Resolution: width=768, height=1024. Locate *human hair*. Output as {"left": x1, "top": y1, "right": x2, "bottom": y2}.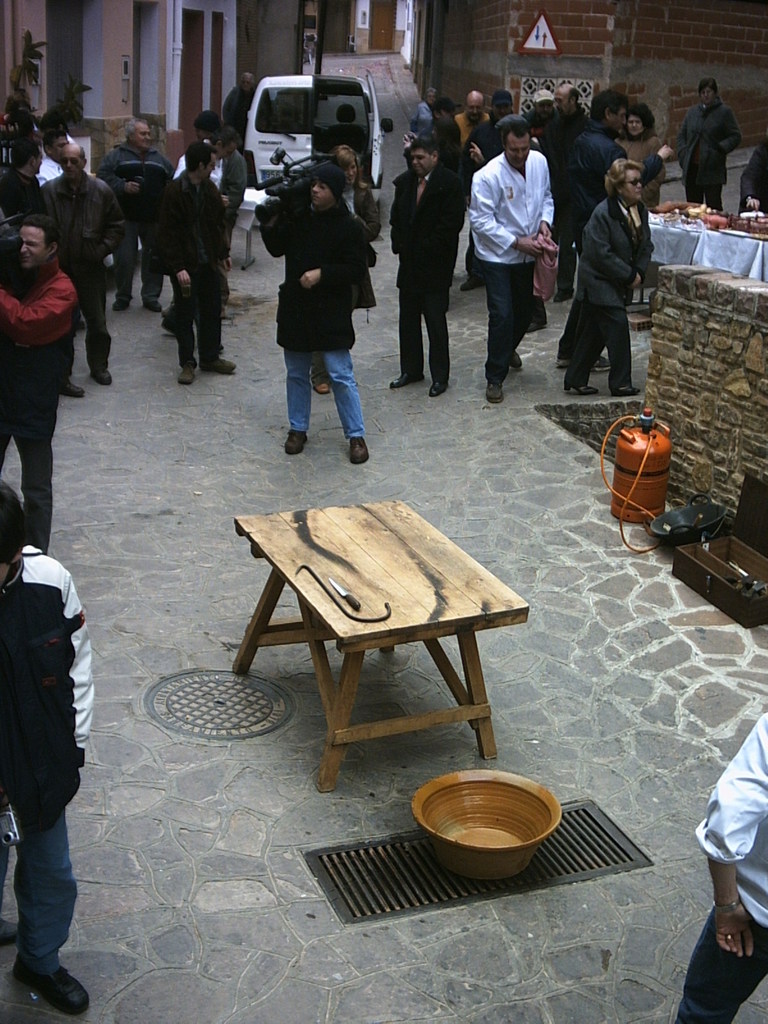
{"left": 10, "top": 141, "right": 41, "bottom": 171}.
